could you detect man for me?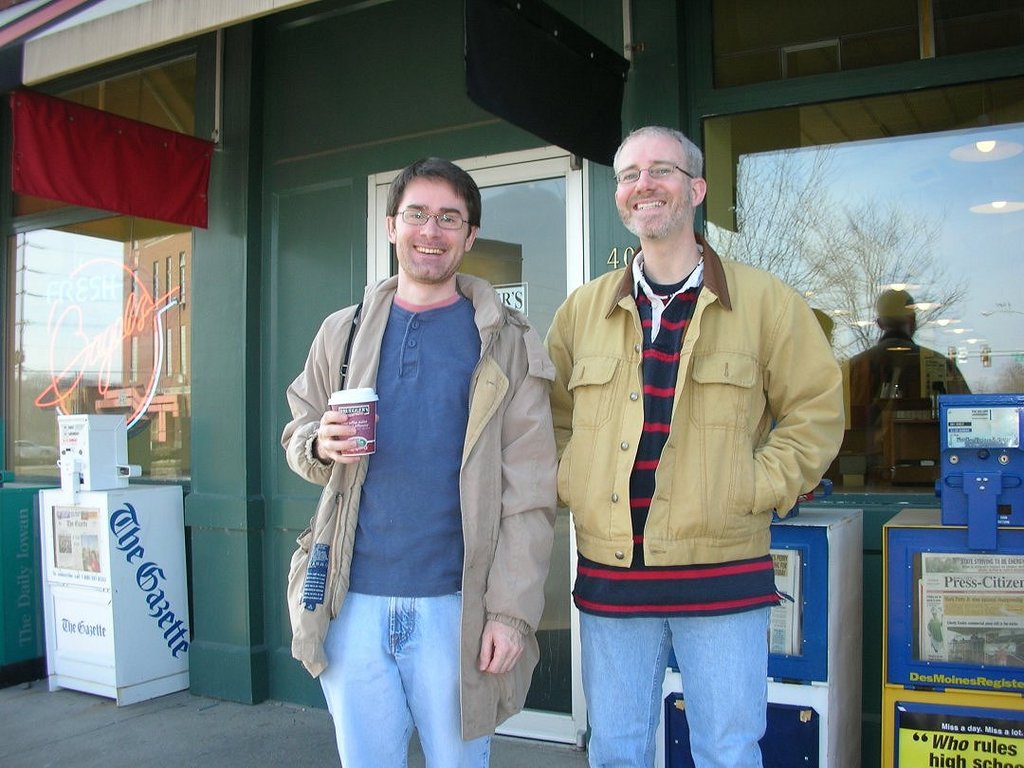
Detection result: locate(267, 154, 562, 767).
